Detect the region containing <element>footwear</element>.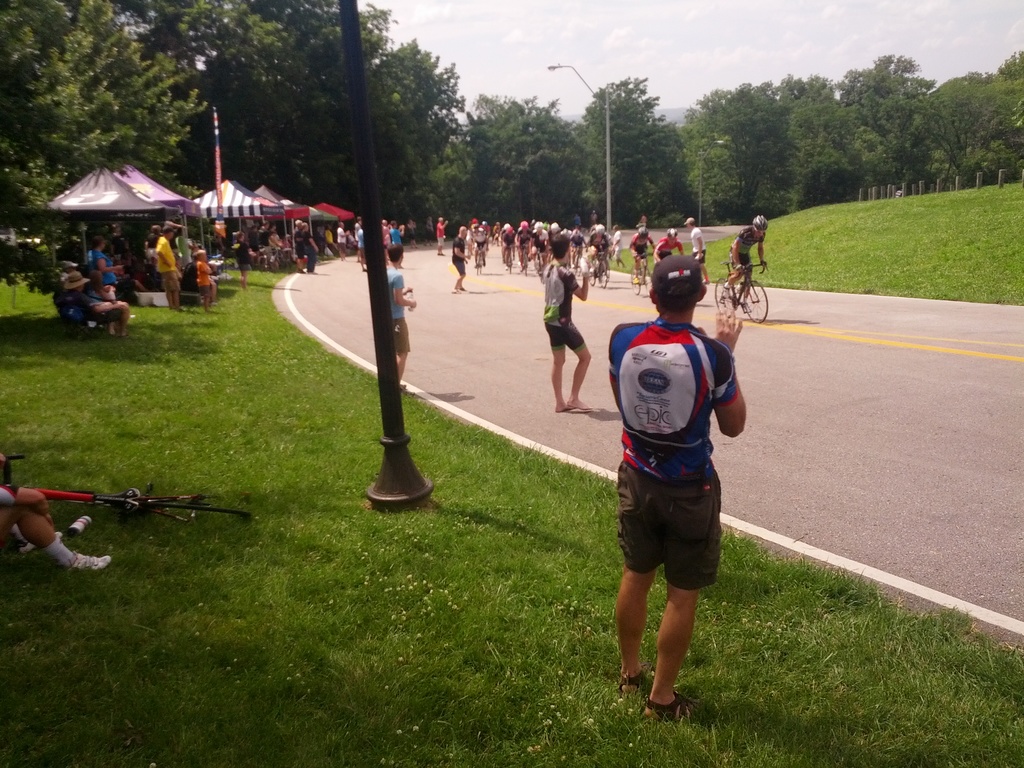
67 547 122 574.
